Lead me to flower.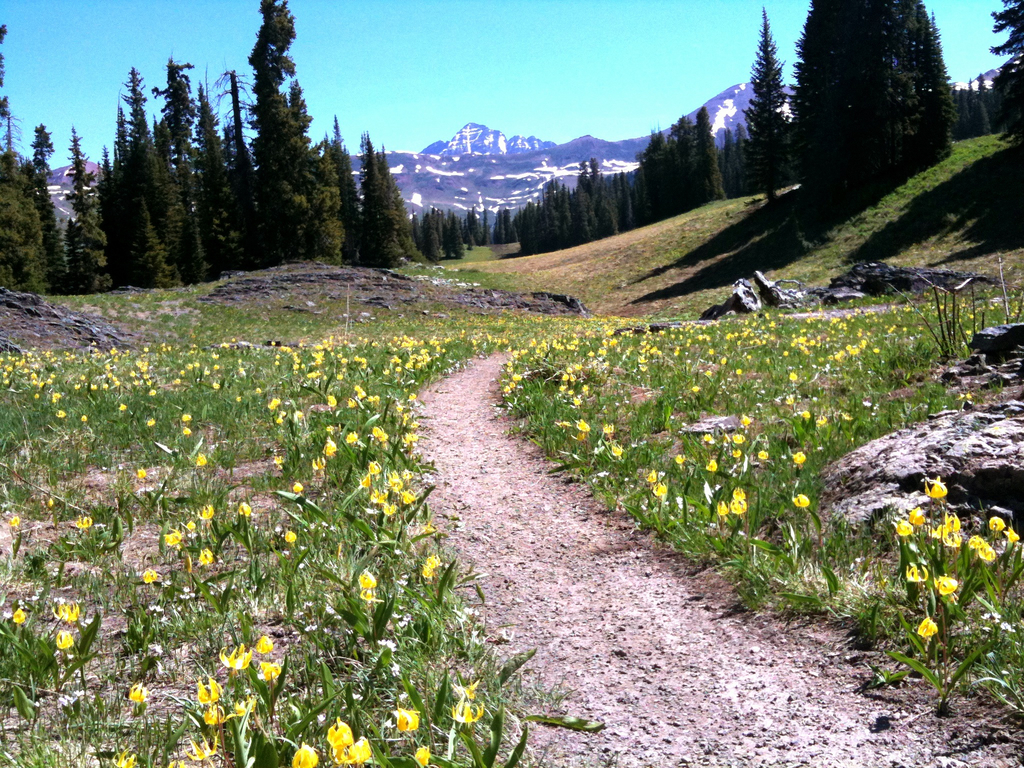
Lead to <region>924, 478, 950, 500</region>.
